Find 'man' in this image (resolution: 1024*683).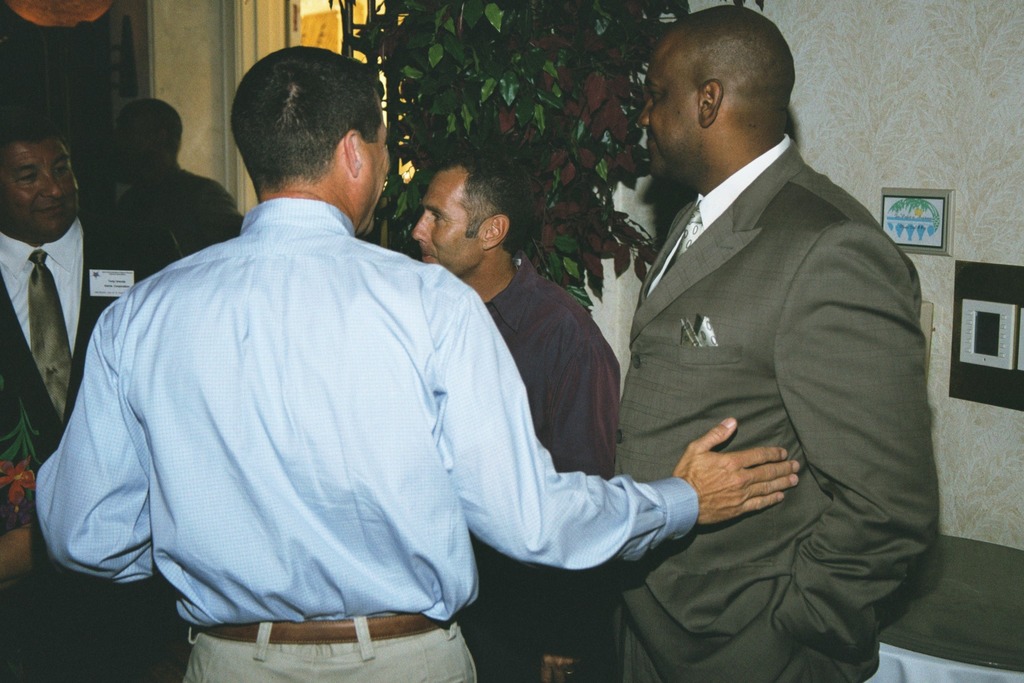
detection(108, 92, 239, 251).
